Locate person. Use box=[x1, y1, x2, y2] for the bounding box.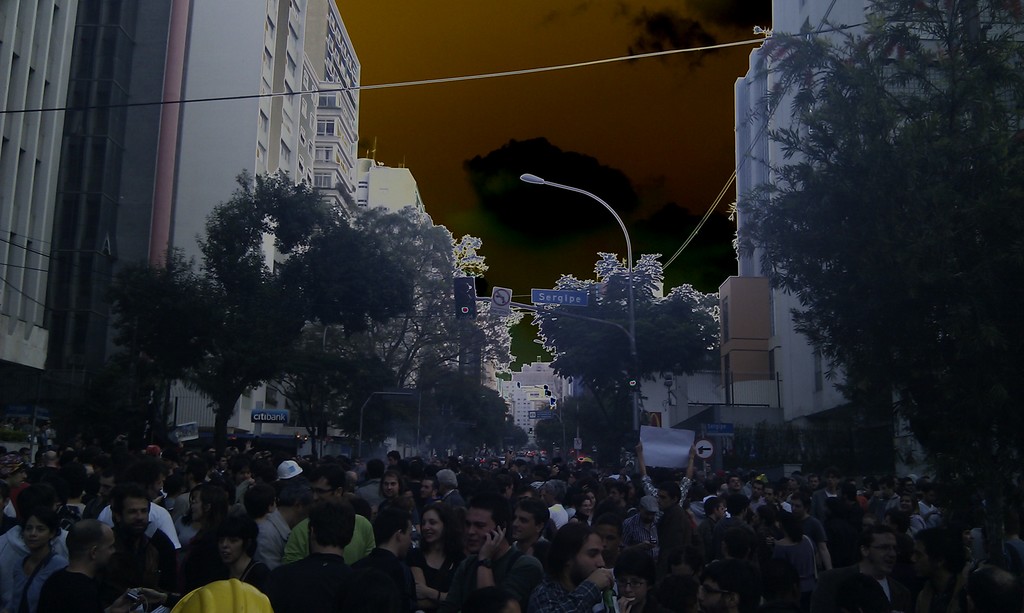
box=[763, 485, 780, 509].
